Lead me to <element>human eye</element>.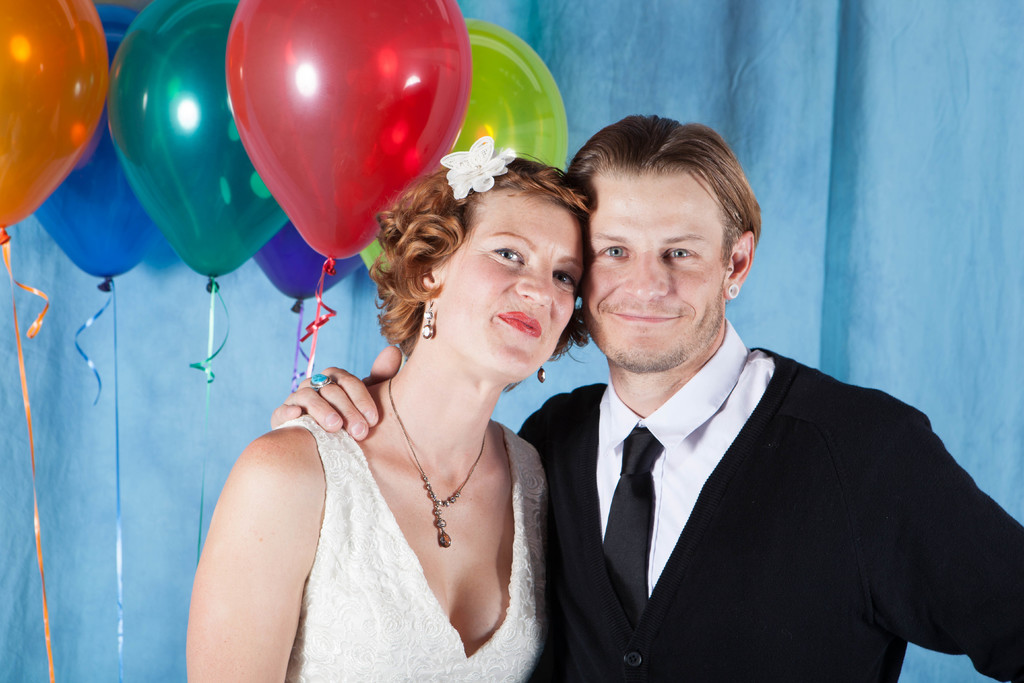
Lead to select_region(488, 248, 529, 270).
